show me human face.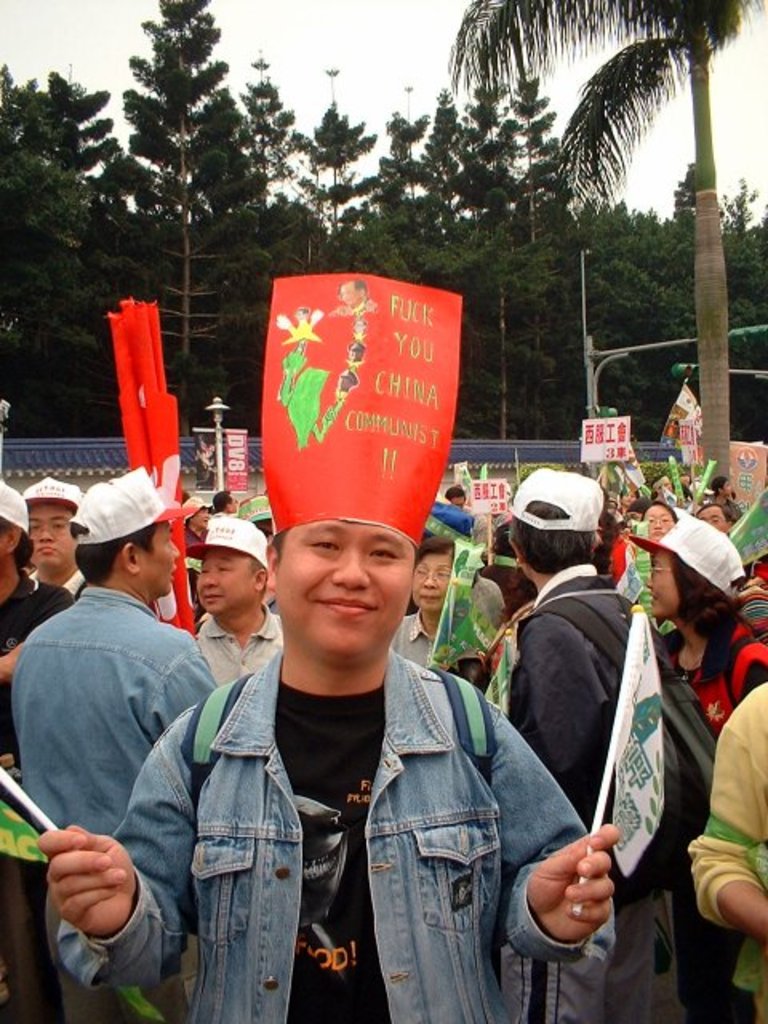
human face is here: bbox=[134, 520, 179, 595].
